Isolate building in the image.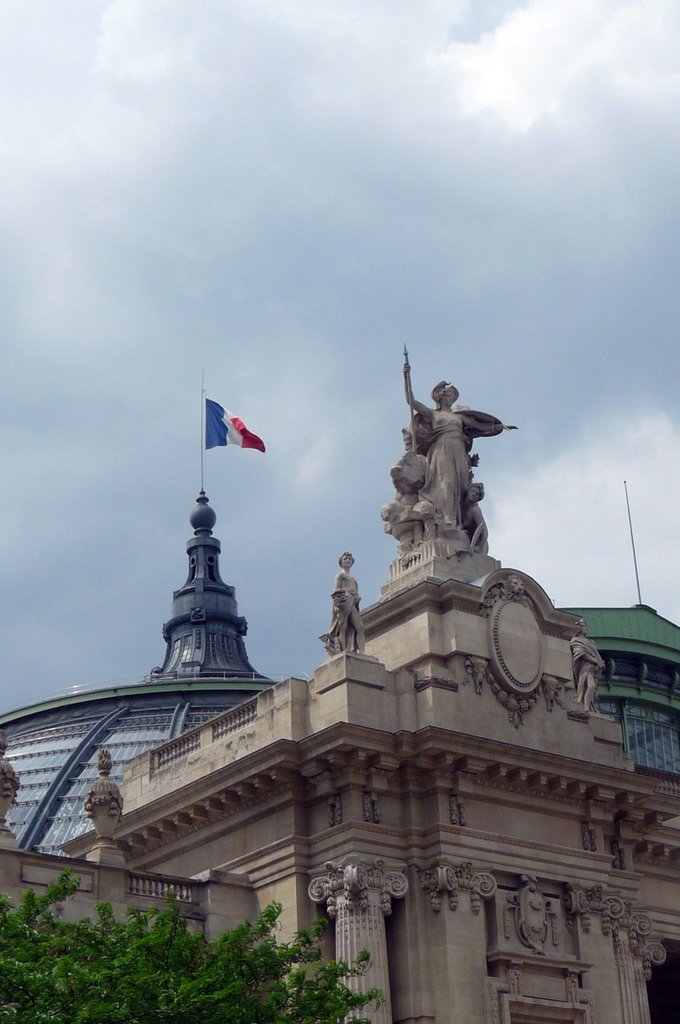
Isolated region: region(3, 488, 283, 855).
